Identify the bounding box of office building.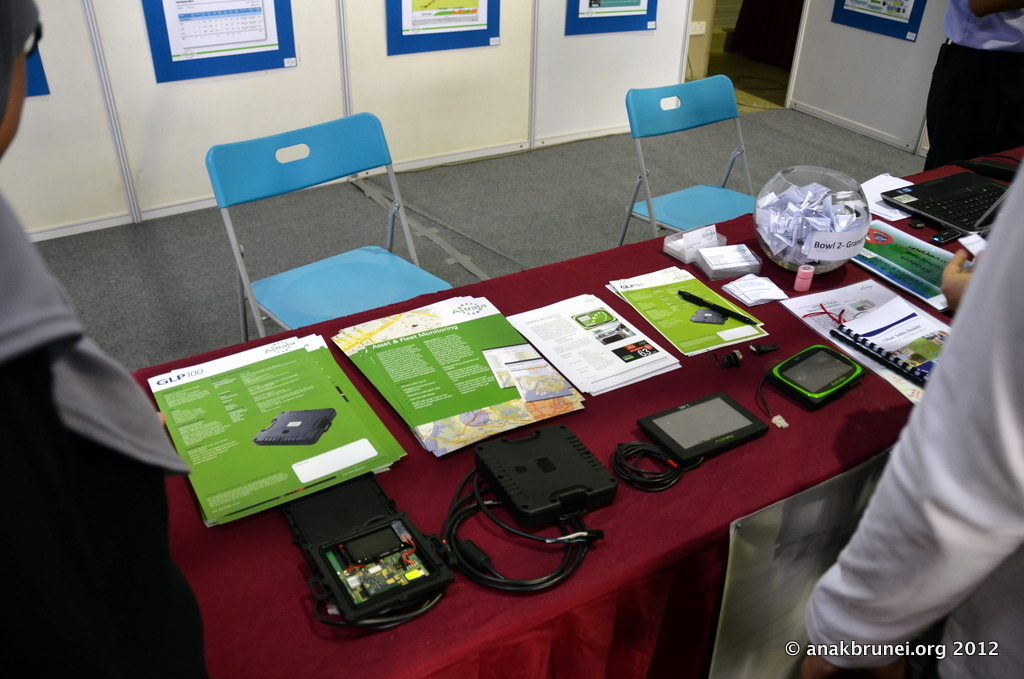
detection(84, 0, 999, 665).
